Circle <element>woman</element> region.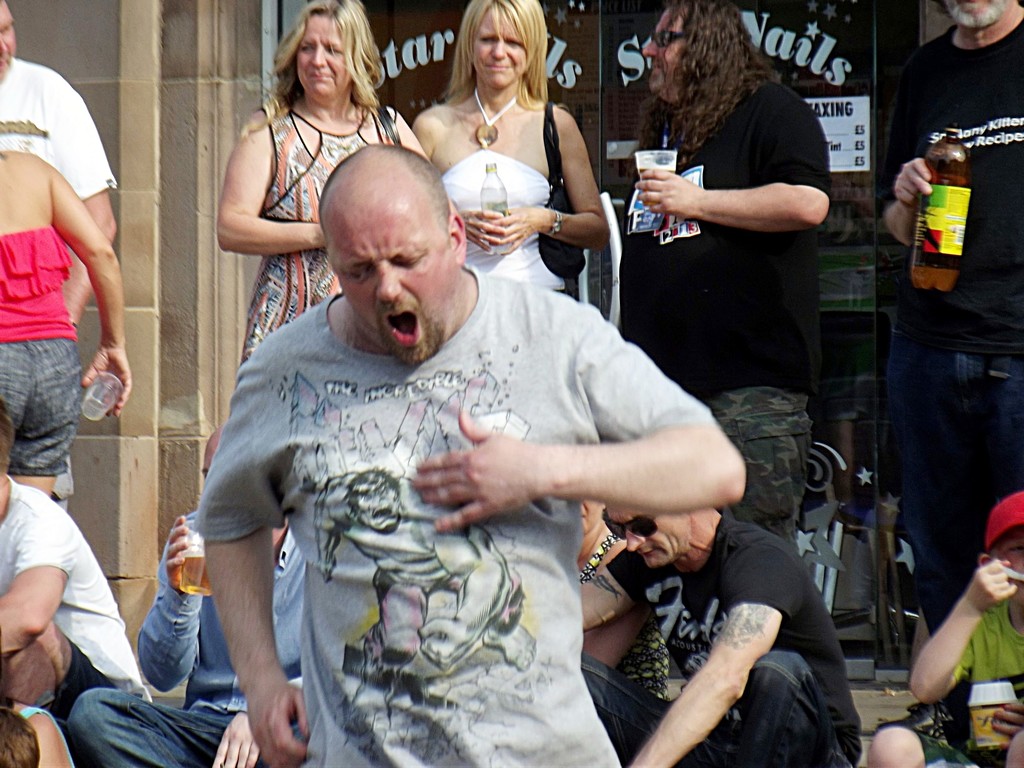
Region: [407,3,570,285].
